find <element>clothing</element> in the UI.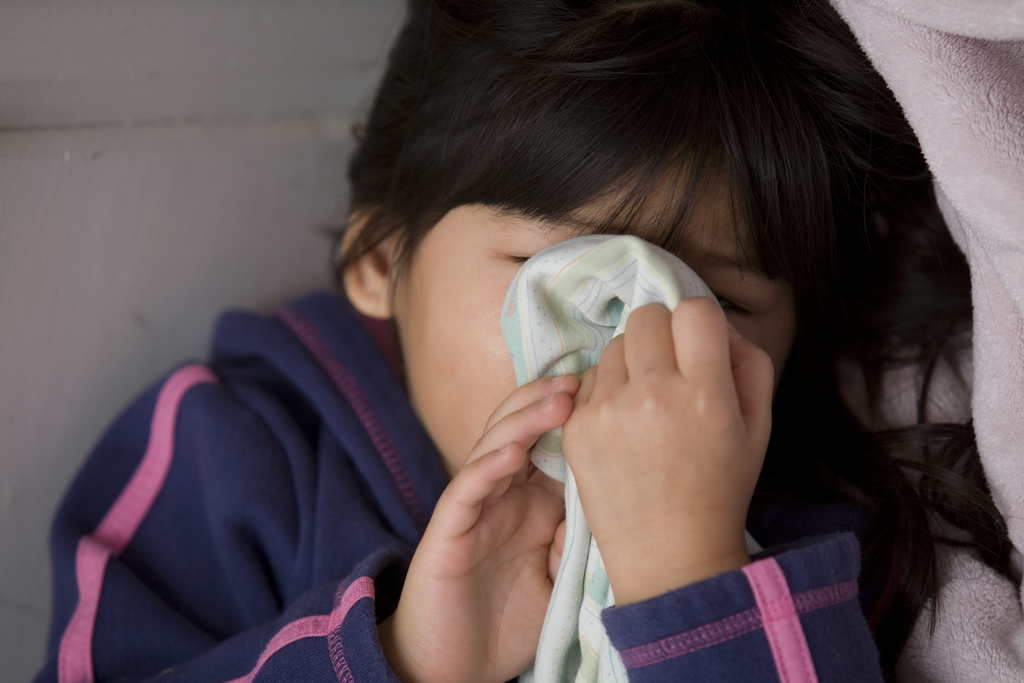
UI element at <region>31, 285, 880, 682</region>.
